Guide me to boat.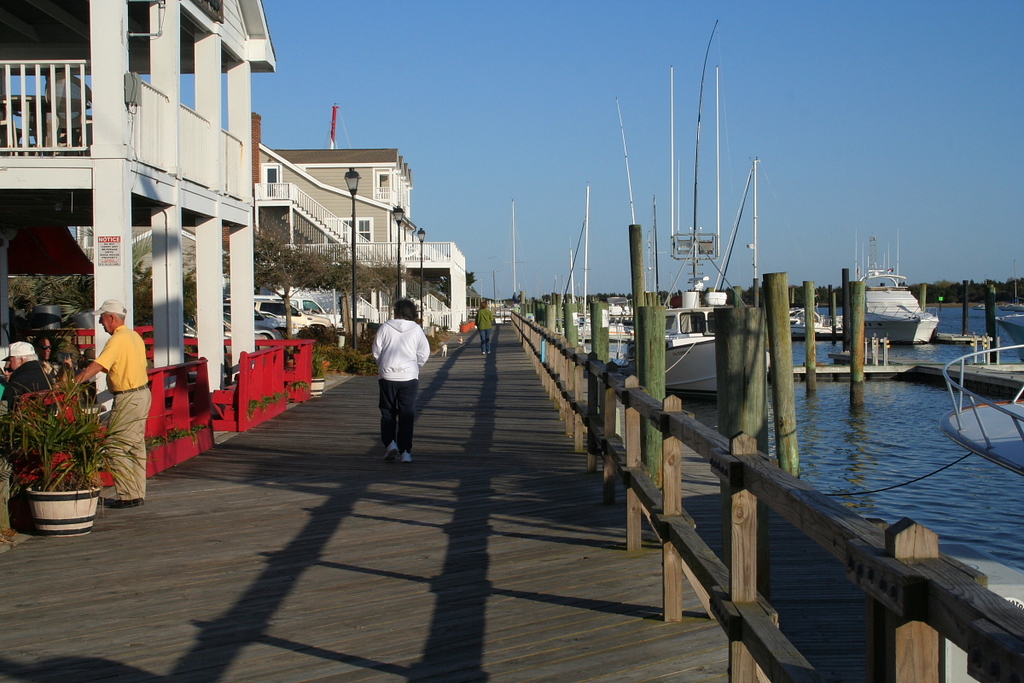
Guidance: <box>972,301,985,308</box>.
